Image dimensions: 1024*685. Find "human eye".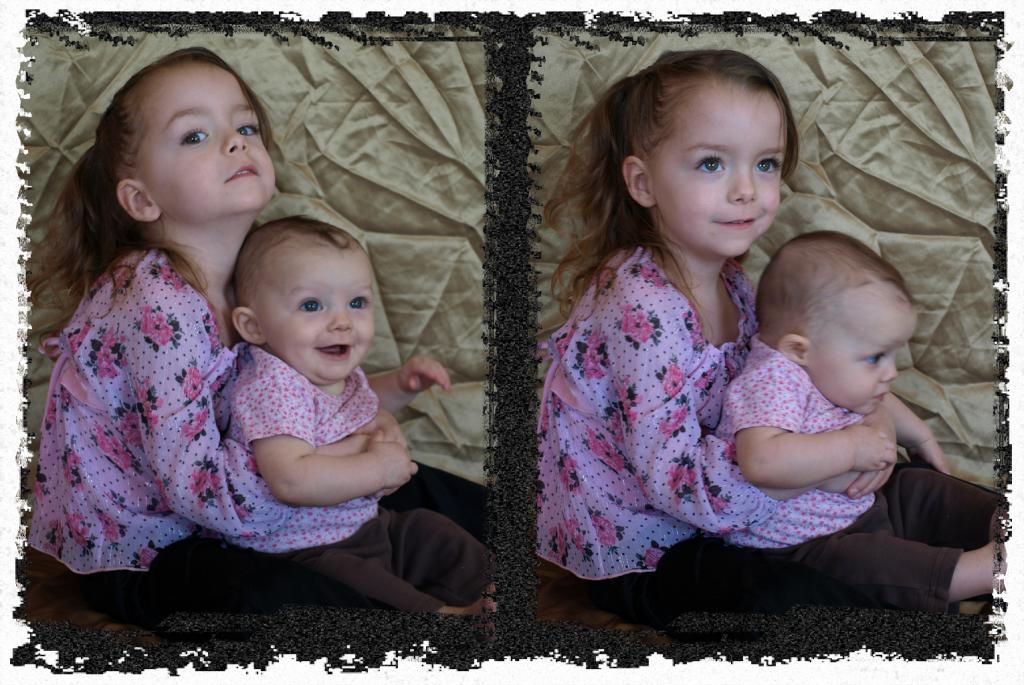
left=857, top=348, right=887, bottom=368.
